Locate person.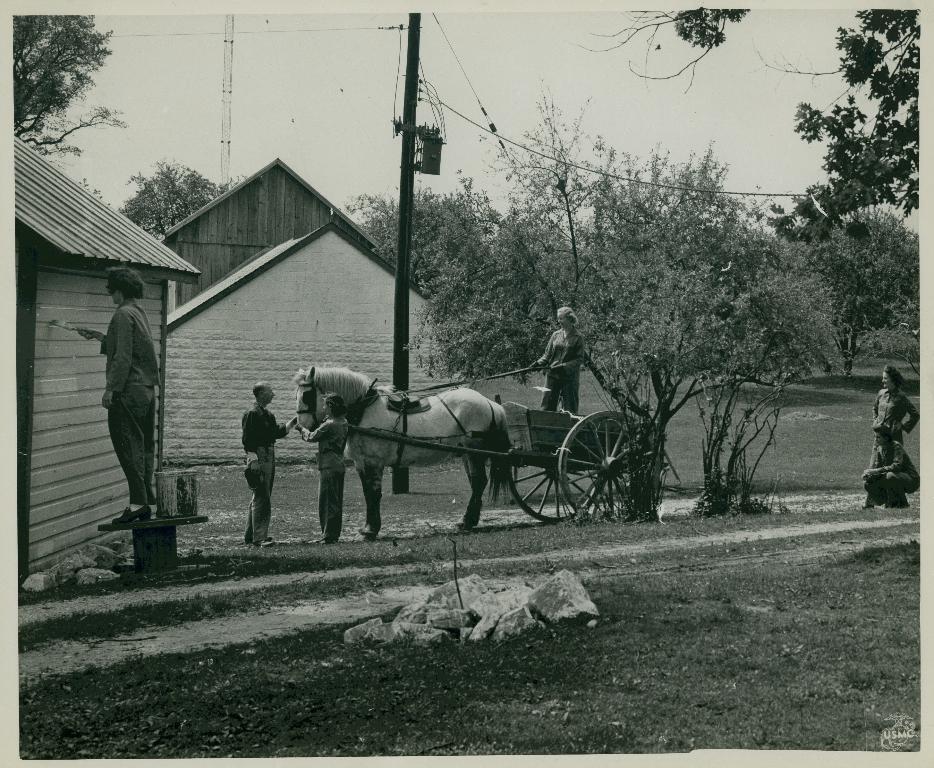
Bounding box: bbox=(308, 391, 356, 554).
